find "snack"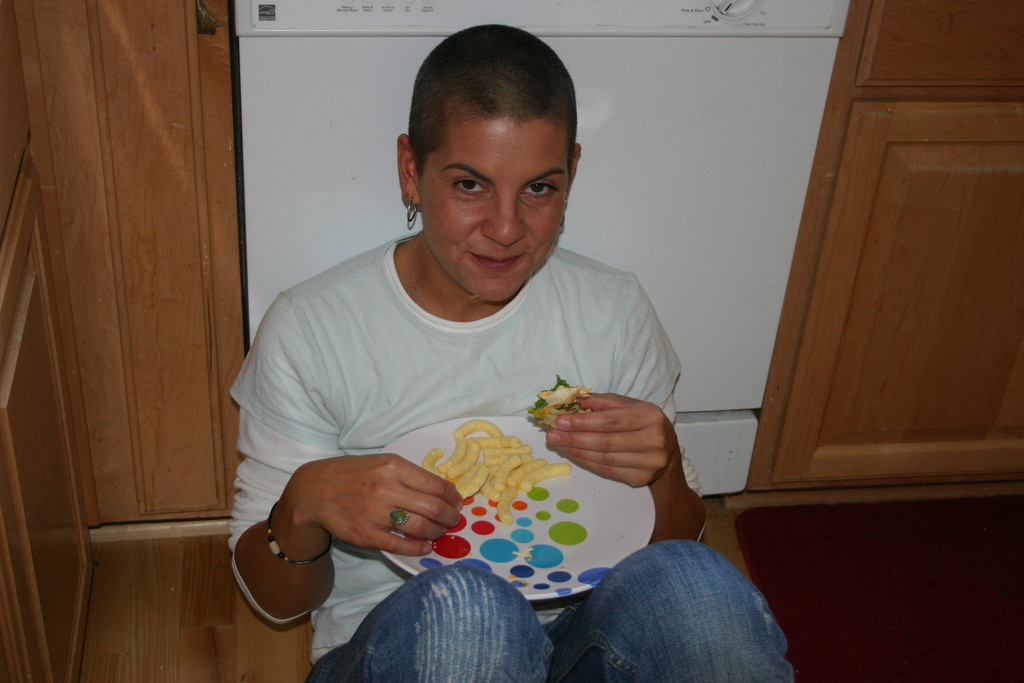
[520,379,591,437]
